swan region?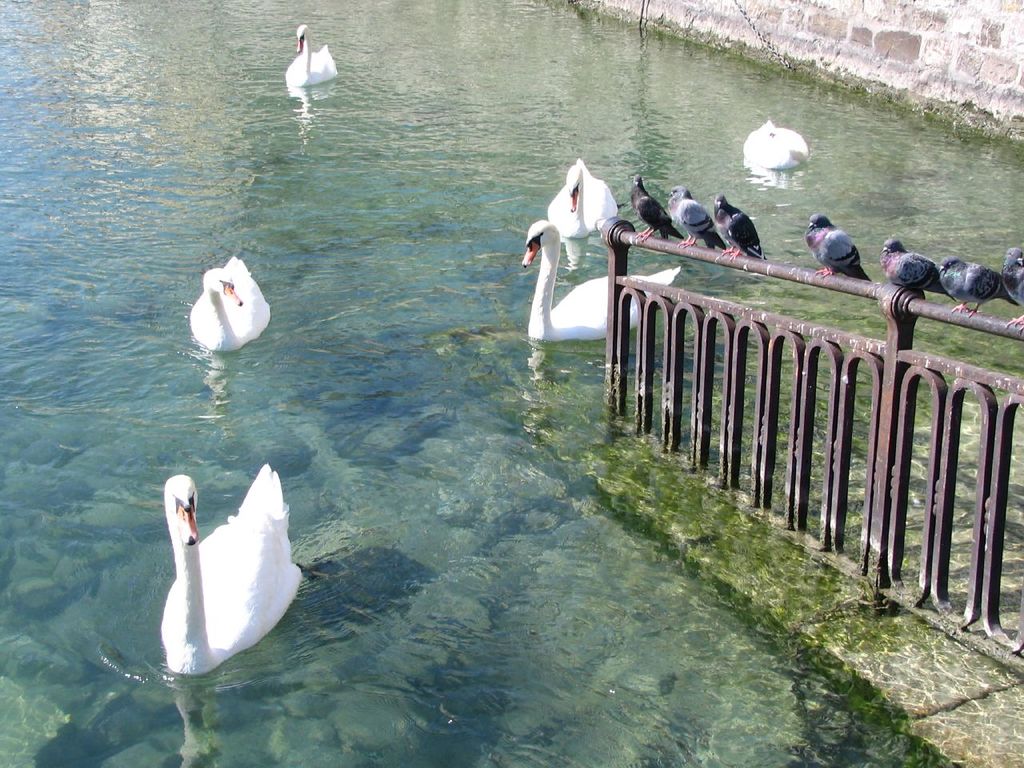
pyautogui.locateOnScreen(518, 218, 684, 342)
